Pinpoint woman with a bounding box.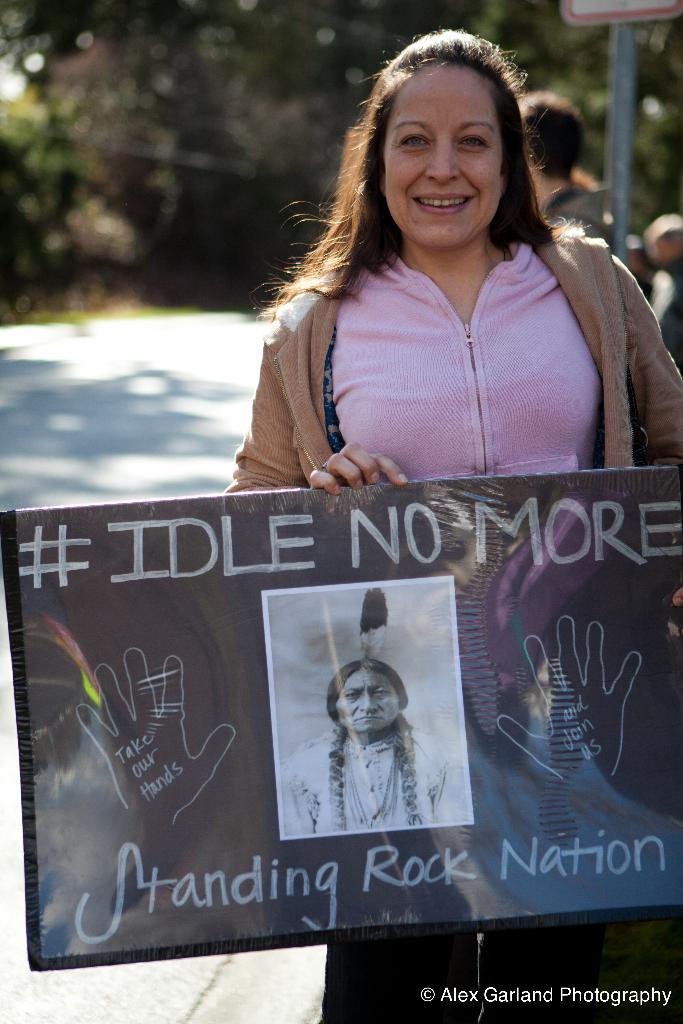
[305, 643, 438, 845].
